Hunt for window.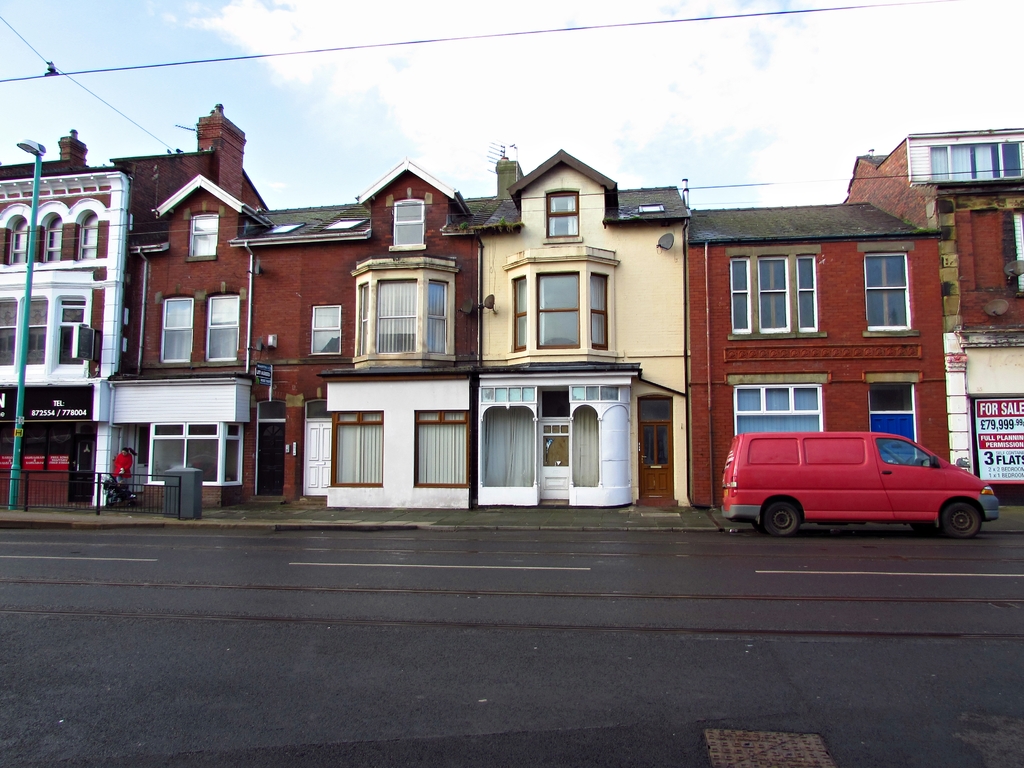
Hunted down at Rect(854, 252, 908, 332).
